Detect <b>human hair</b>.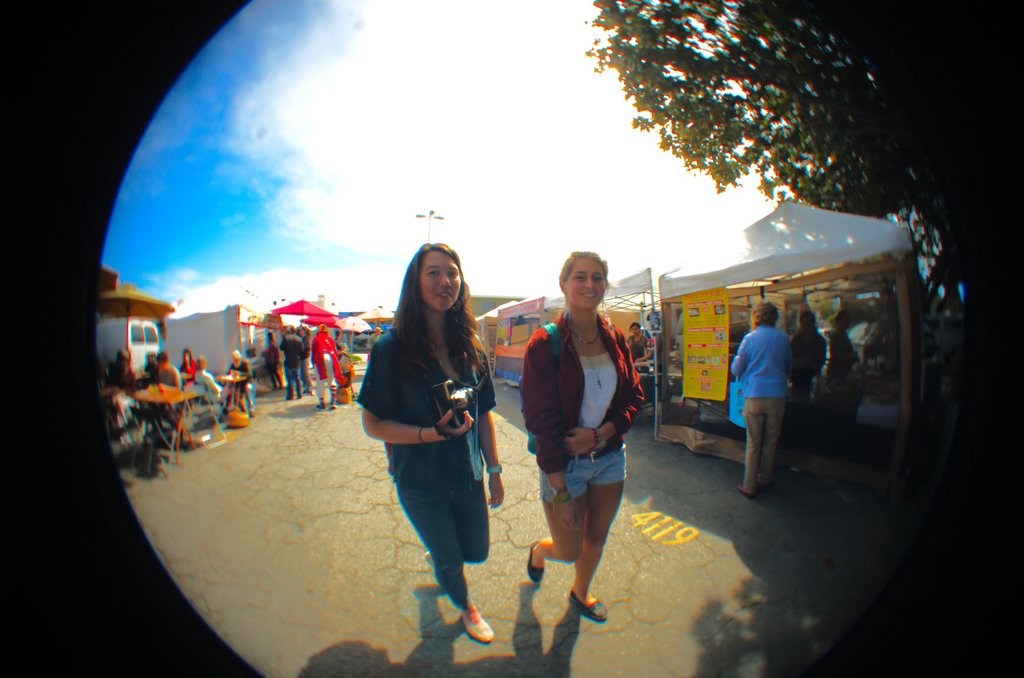
Detected at rect(559, 248, 618, 289).
